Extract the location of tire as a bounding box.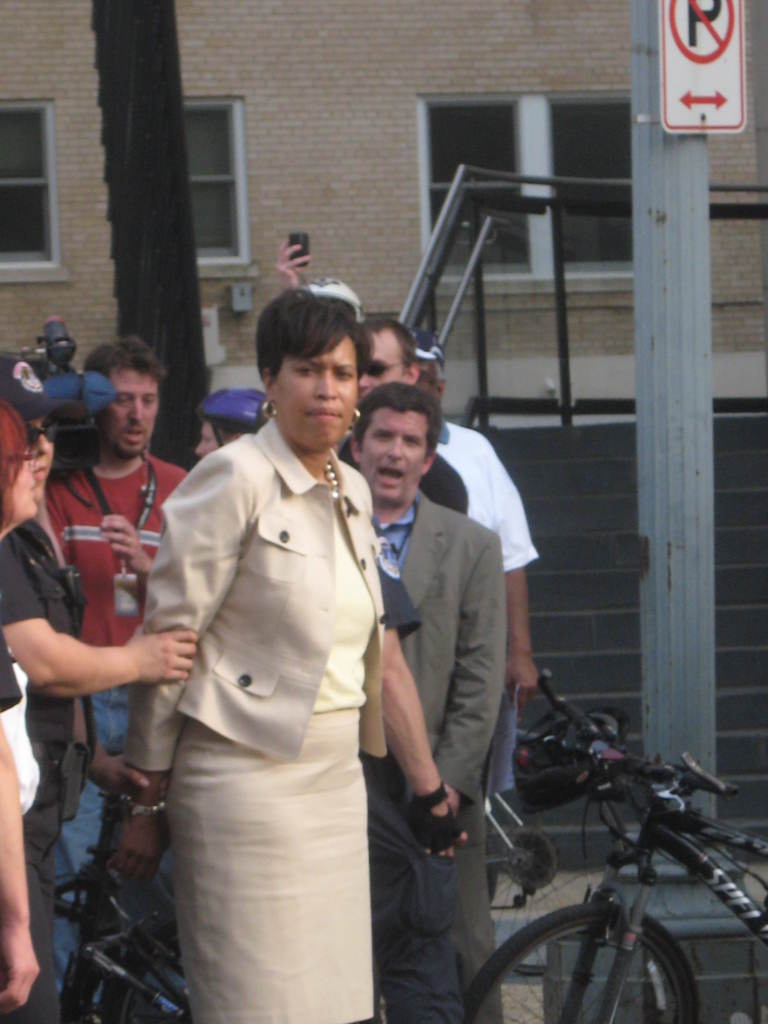
(left=461, top=899, right=709, bottom=1023).
